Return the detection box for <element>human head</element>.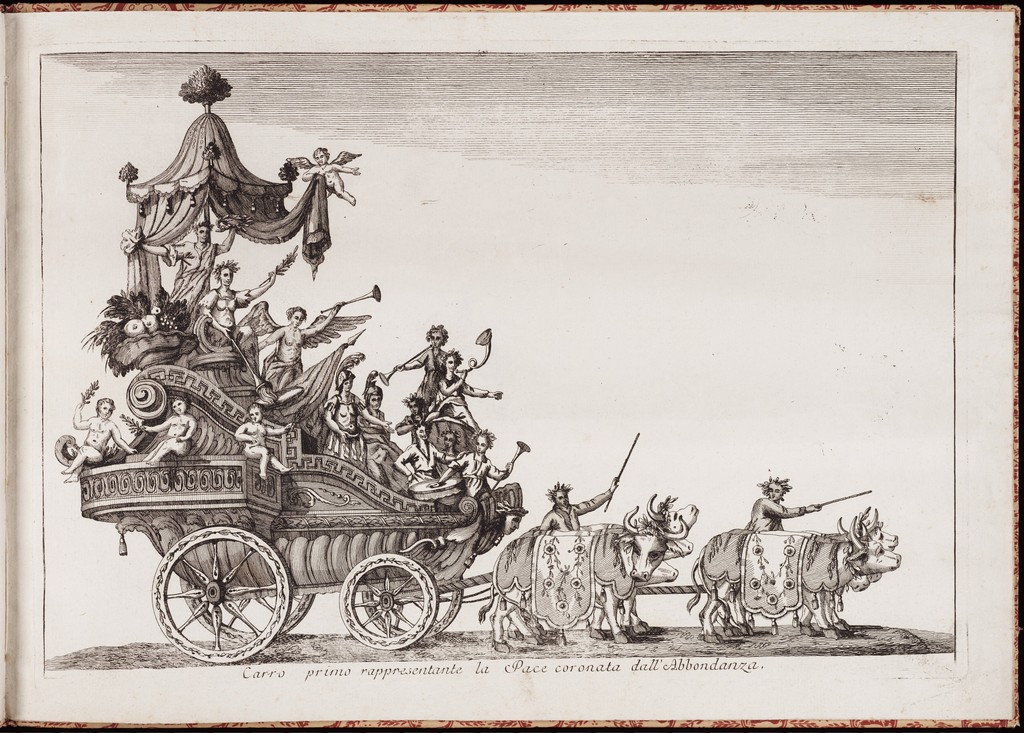
<bbox>221, 267, 234, 285</bbox>.
